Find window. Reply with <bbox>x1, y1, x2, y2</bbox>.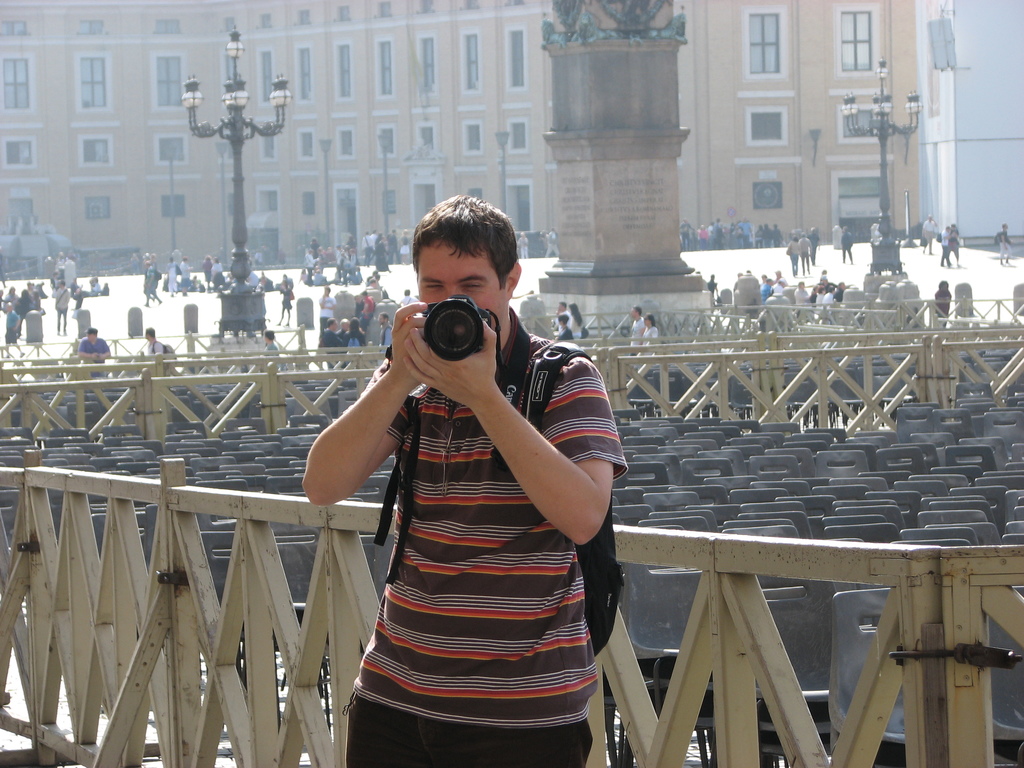
<bbox>296, 52, 311, 95</bbox>.
